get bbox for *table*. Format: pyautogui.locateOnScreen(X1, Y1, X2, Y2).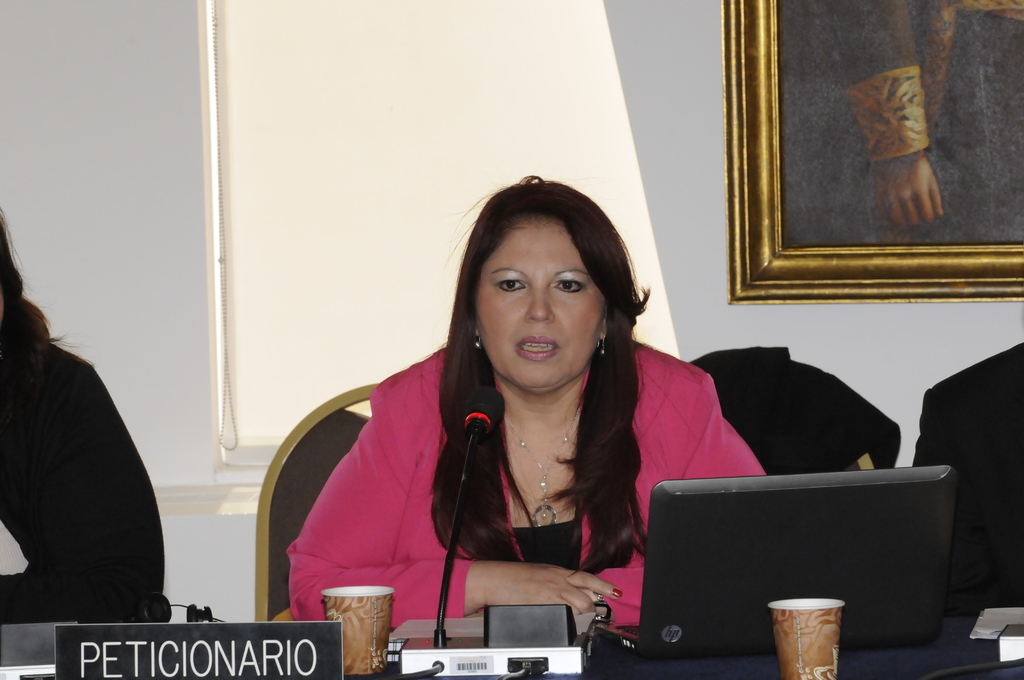
pyautogui.locateOnScreen(346, 618, 1023, 679).
